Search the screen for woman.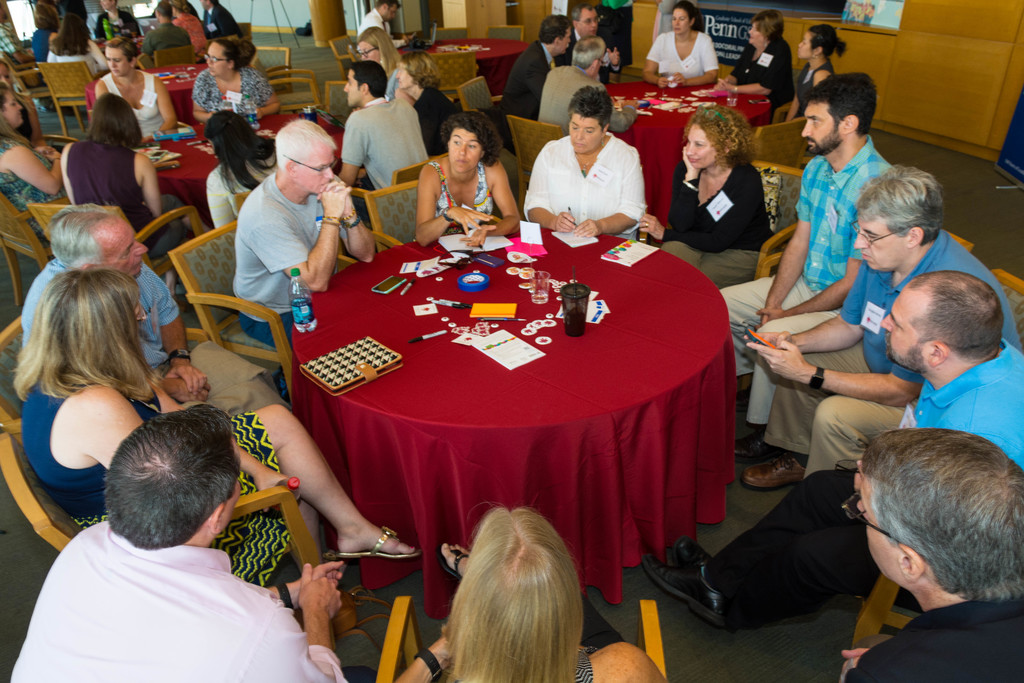
Found at [721, 10, 792, 124].
